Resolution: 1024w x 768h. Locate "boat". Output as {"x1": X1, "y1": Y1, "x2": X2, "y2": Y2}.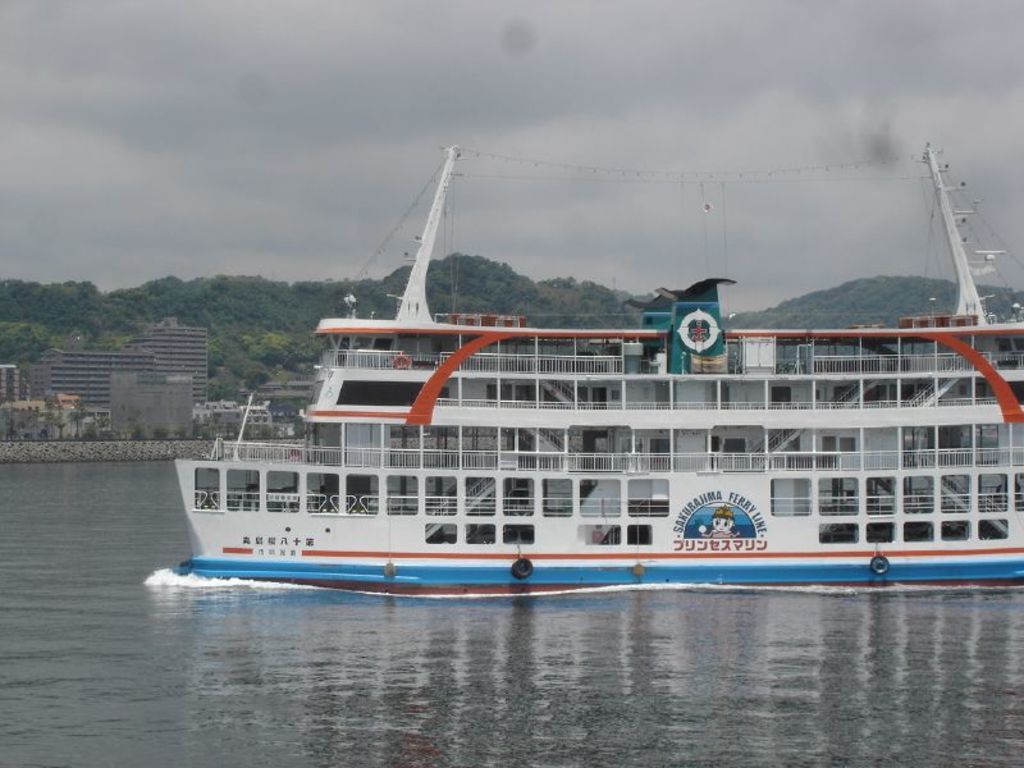
{"x1": 159, "y1": 132, "x2": 1023, "y2": 607}.
